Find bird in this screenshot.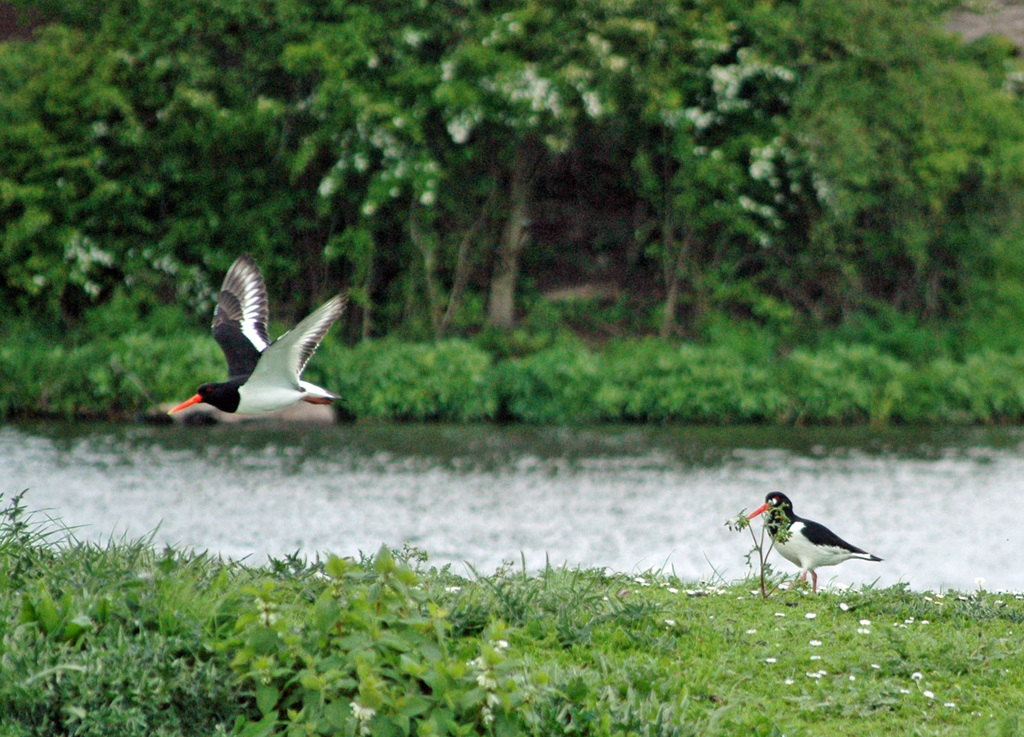
The bounding box for bird is [746, 502, 881, 592].
